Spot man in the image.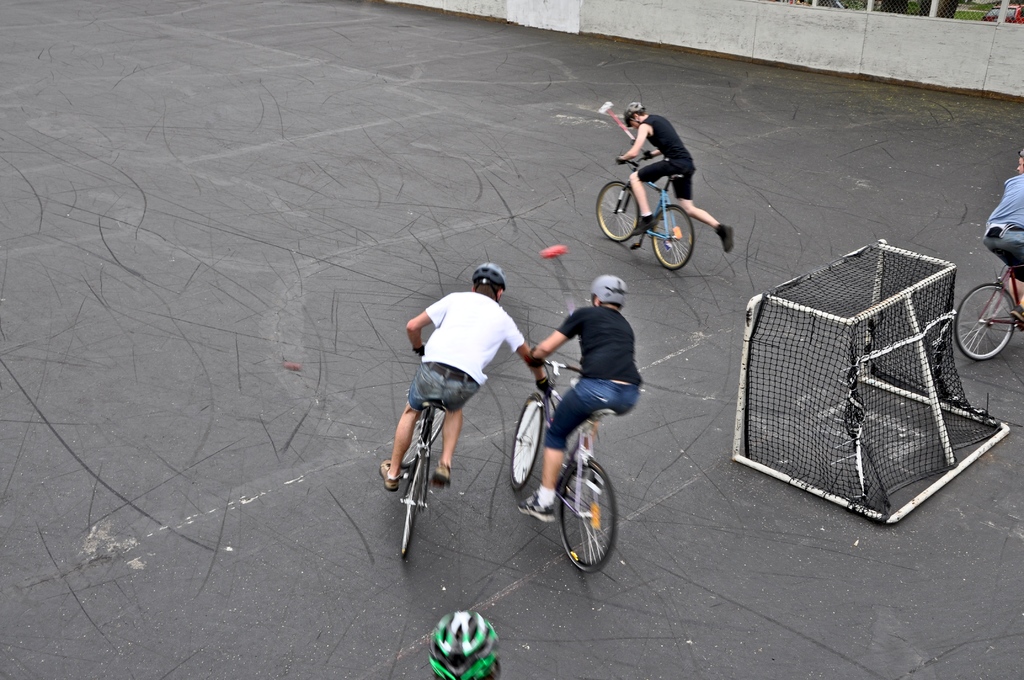
man found at {"left": 621, "top": 104, "right": 732, "bottom": 255}.
